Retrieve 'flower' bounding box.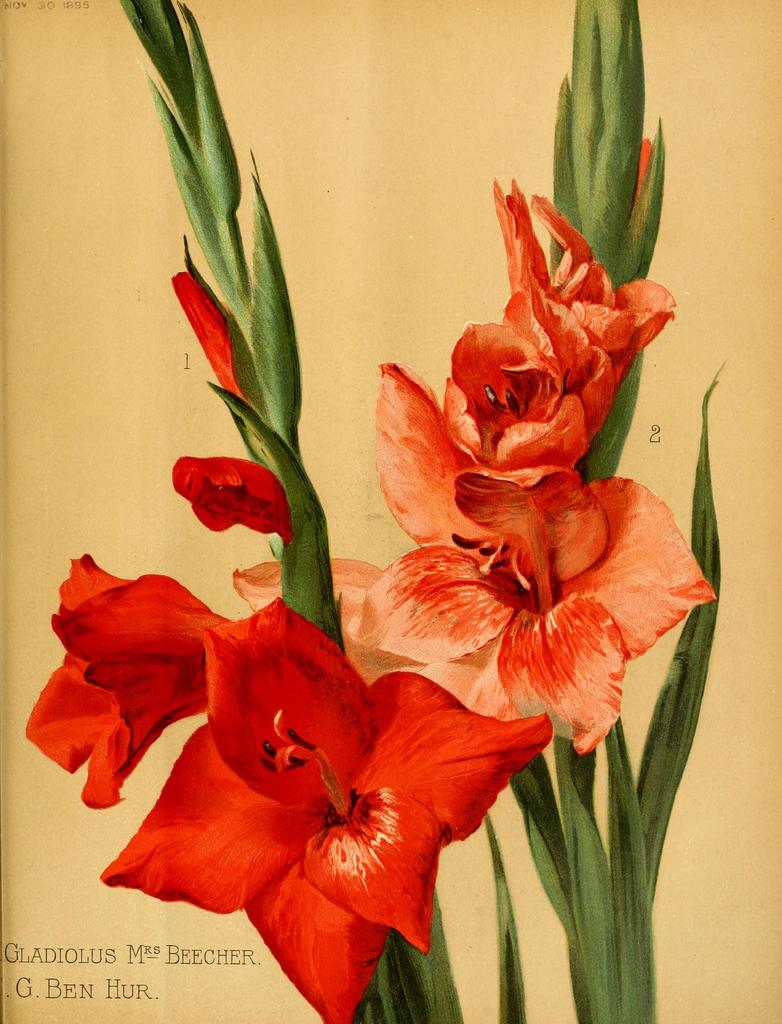
Bounding box: l=377, t=182, r=669, b=554.
